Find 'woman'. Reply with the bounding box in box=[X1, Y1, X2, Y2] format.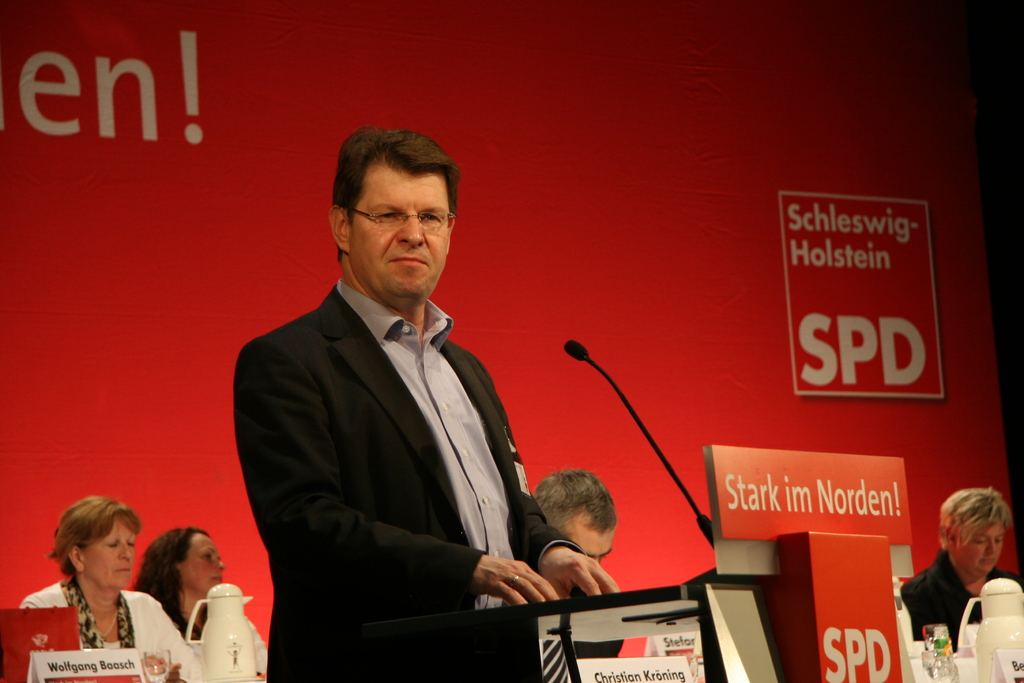
box=[134, 525, 269, 680].
